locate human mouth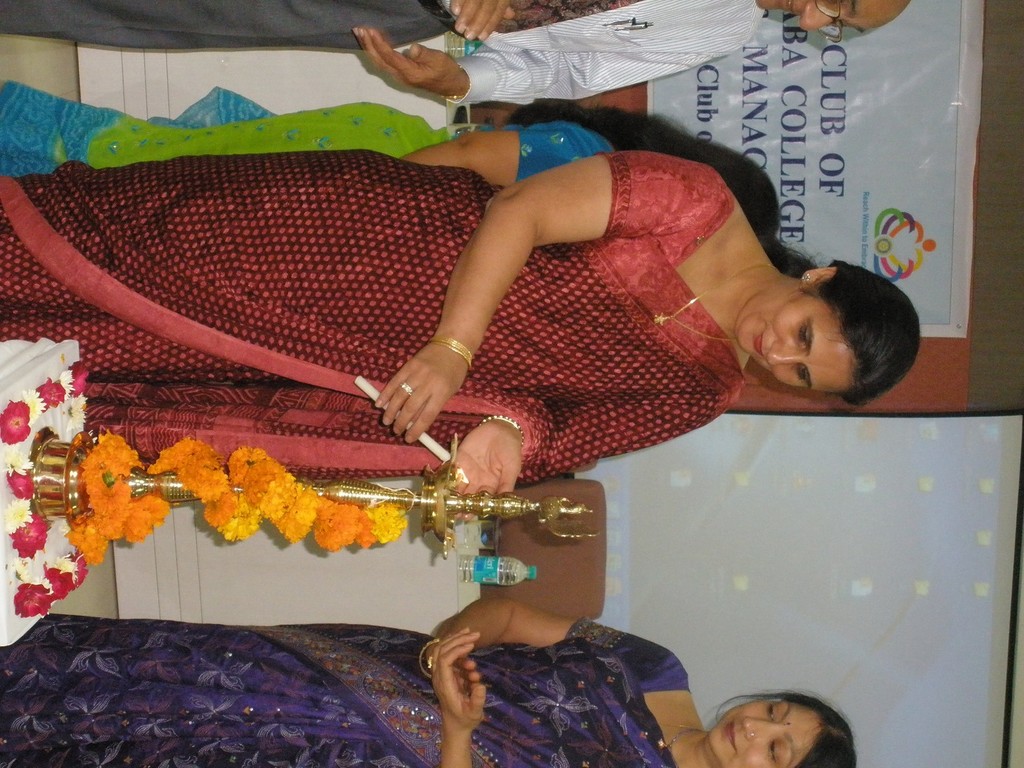
pyautogui.locateOnScreen(754, 329, 761, 351)
